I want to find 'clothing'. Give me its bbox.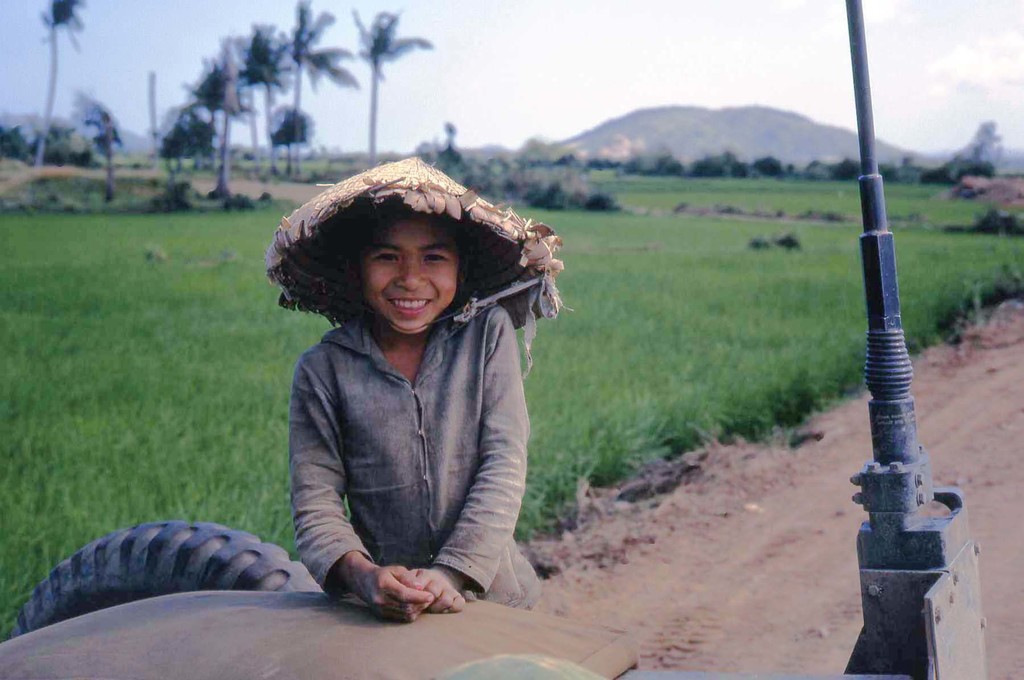
[258,238,554,620].
